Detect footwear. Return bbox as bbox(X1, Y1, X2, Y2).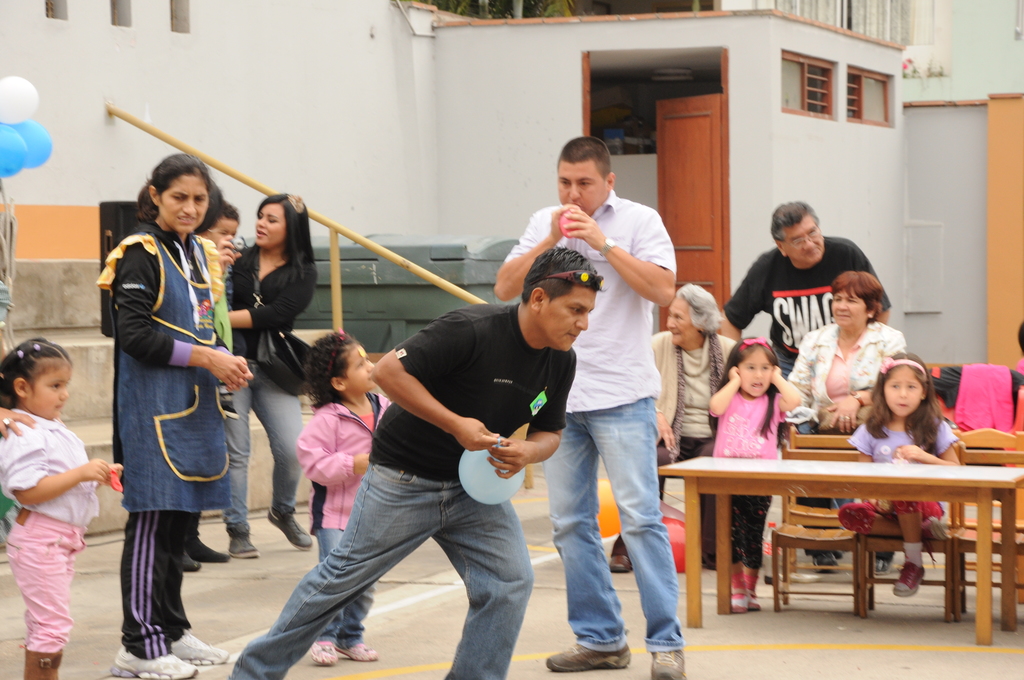
bbox(22, 649, 61, 679).
